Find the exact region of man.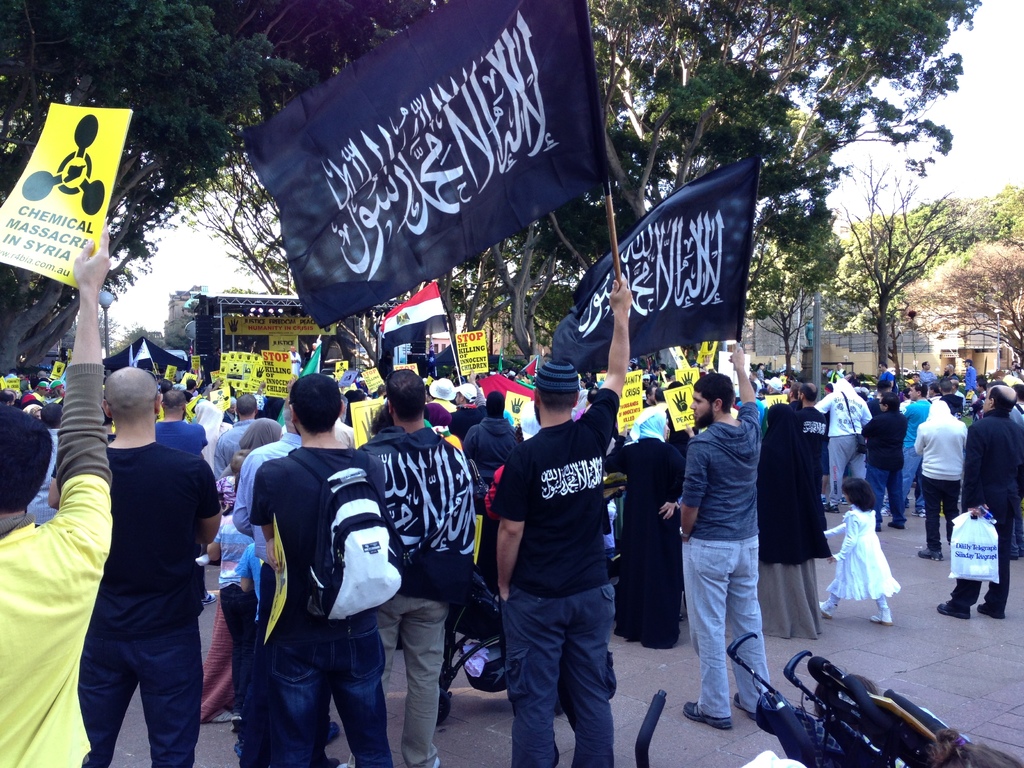
Exact region: (x1=448, y1=387, x2=485, y2=447).
